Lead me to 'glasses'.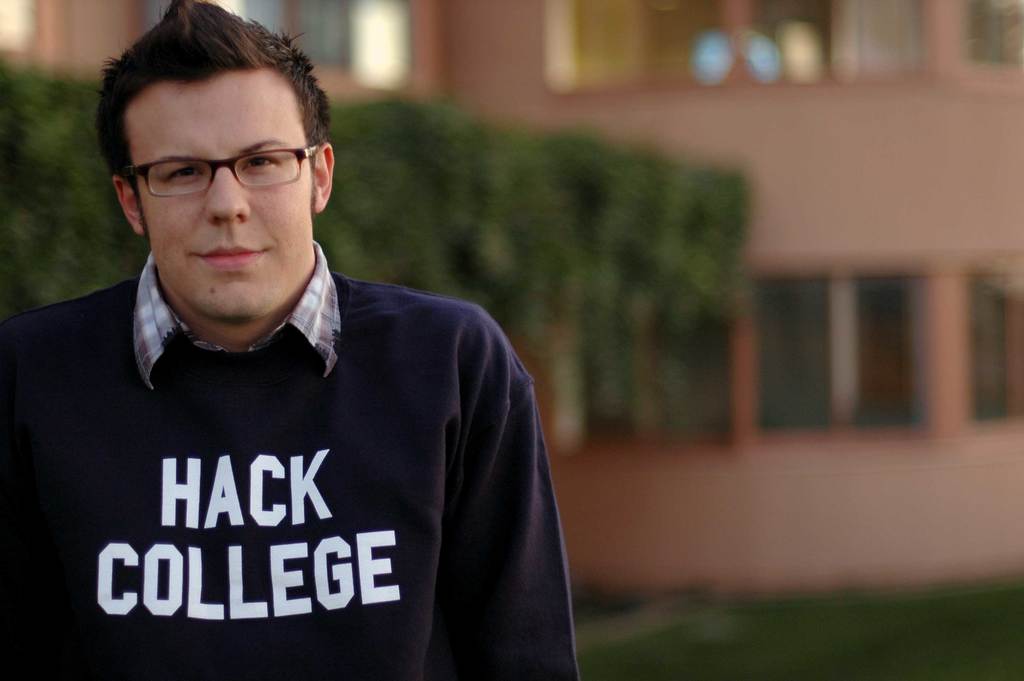
Lead to bbox=[121, 131, 325, 201].
